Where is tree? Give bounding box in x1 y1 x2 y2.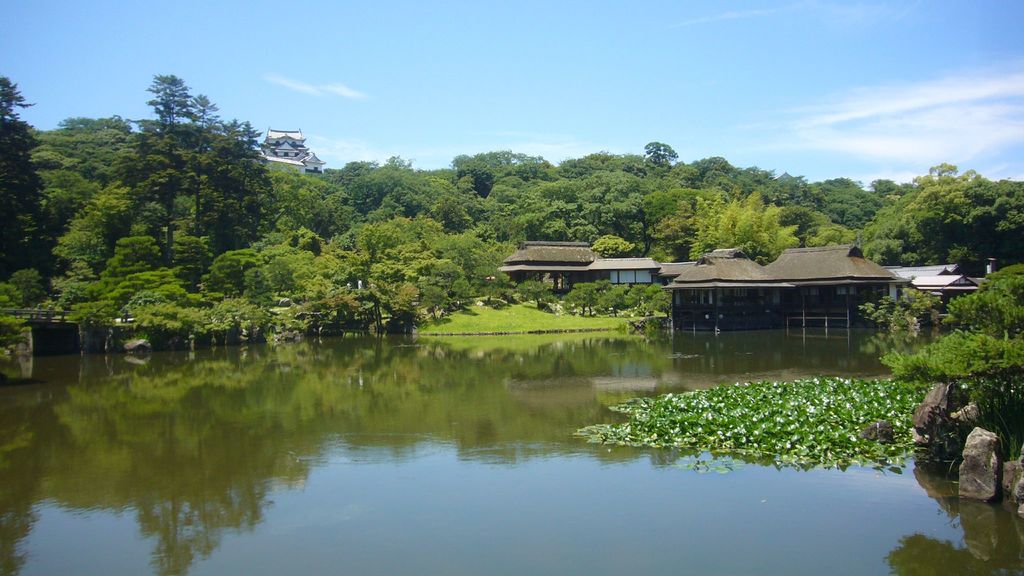
643 137 683 172.
